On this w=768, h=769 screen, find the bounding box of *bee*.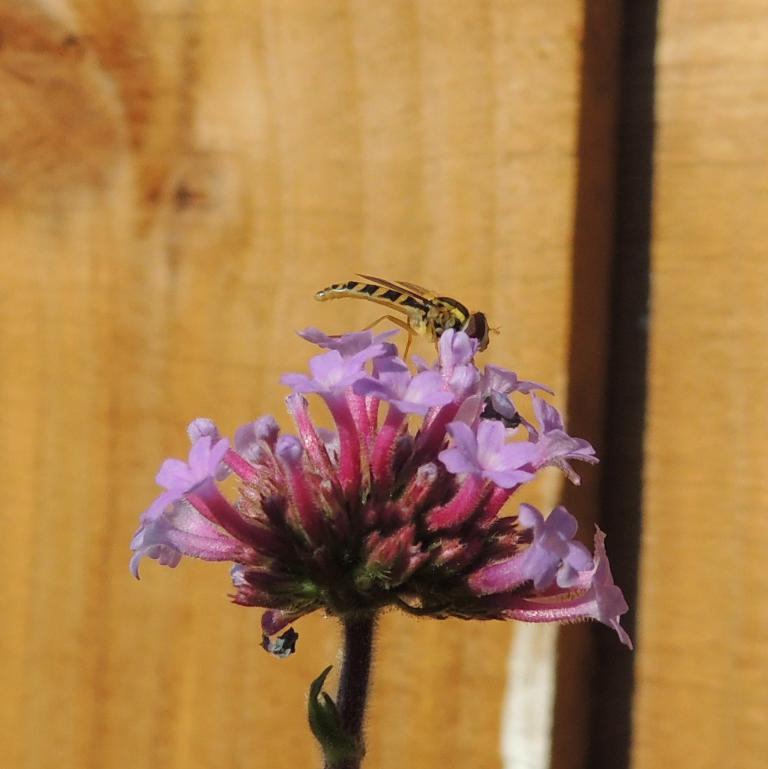
Bounding box: (304,268,503,381).
